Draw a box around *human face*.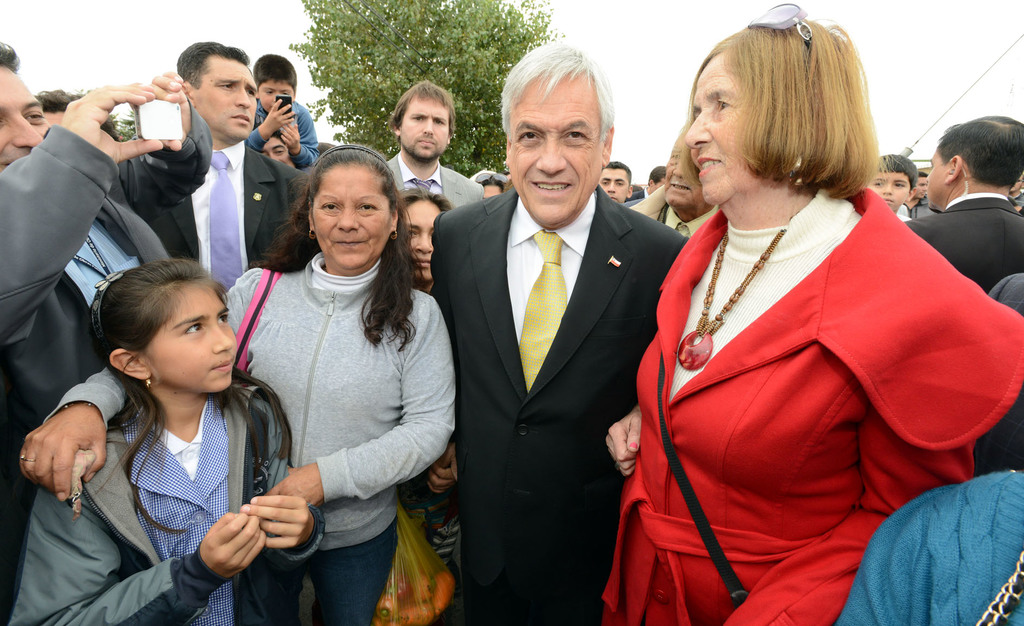
147 286 239 391.
